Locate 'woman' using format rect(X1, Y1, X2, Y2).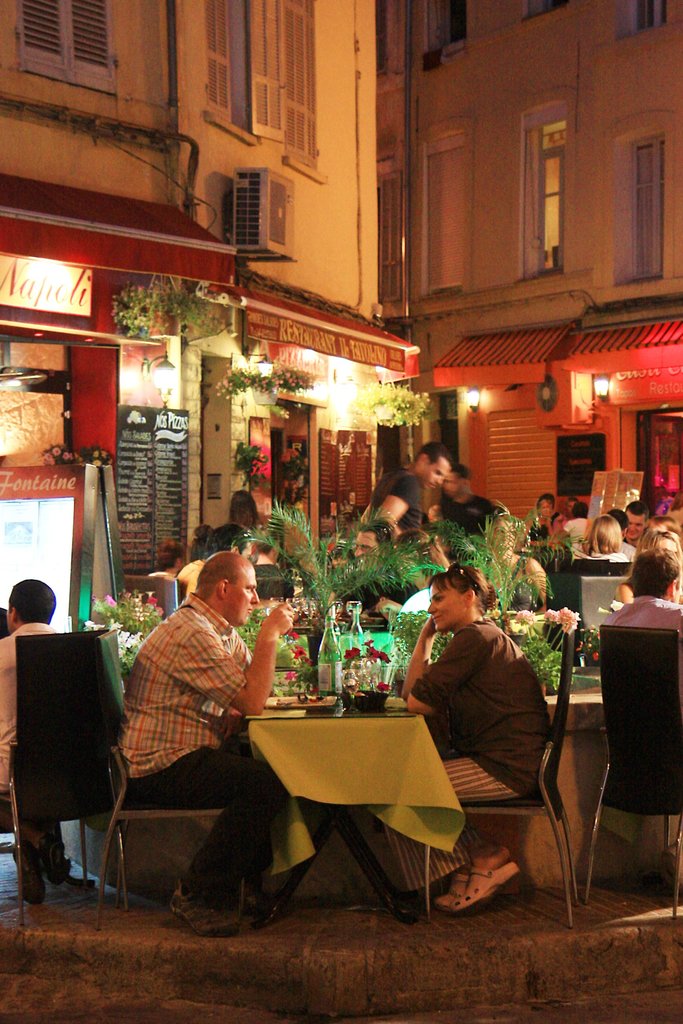
rect(373, 557, 555, 909).
